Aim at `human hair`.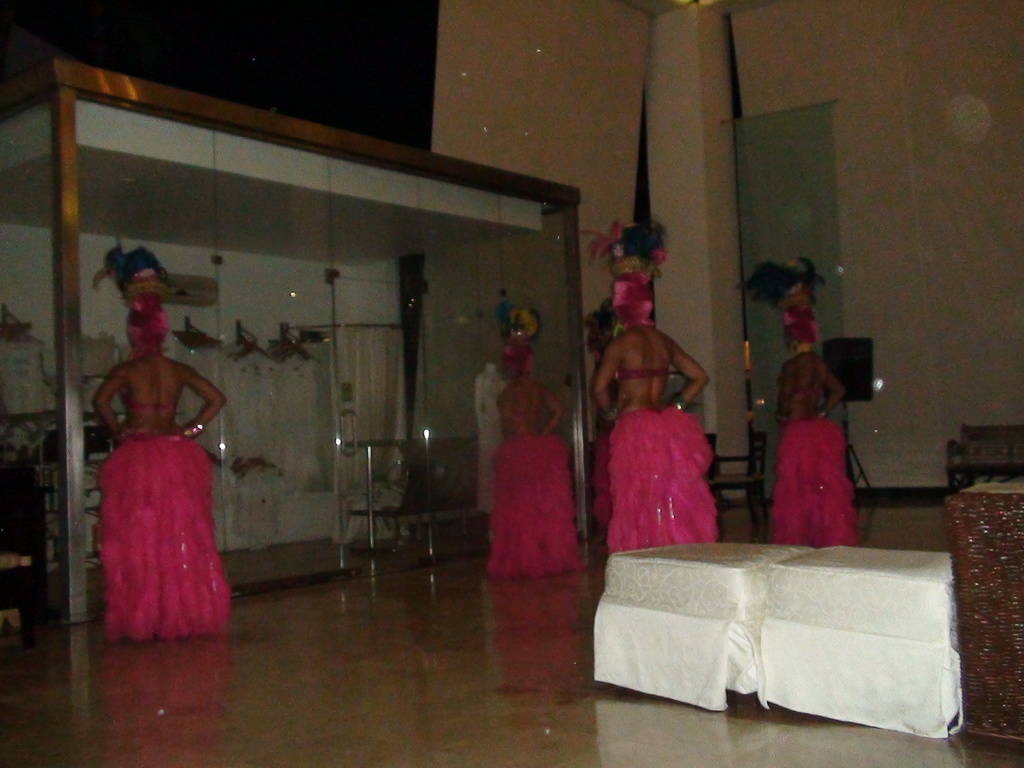
Aimed at x1=582 y1=220 x2=659 y2=321.
